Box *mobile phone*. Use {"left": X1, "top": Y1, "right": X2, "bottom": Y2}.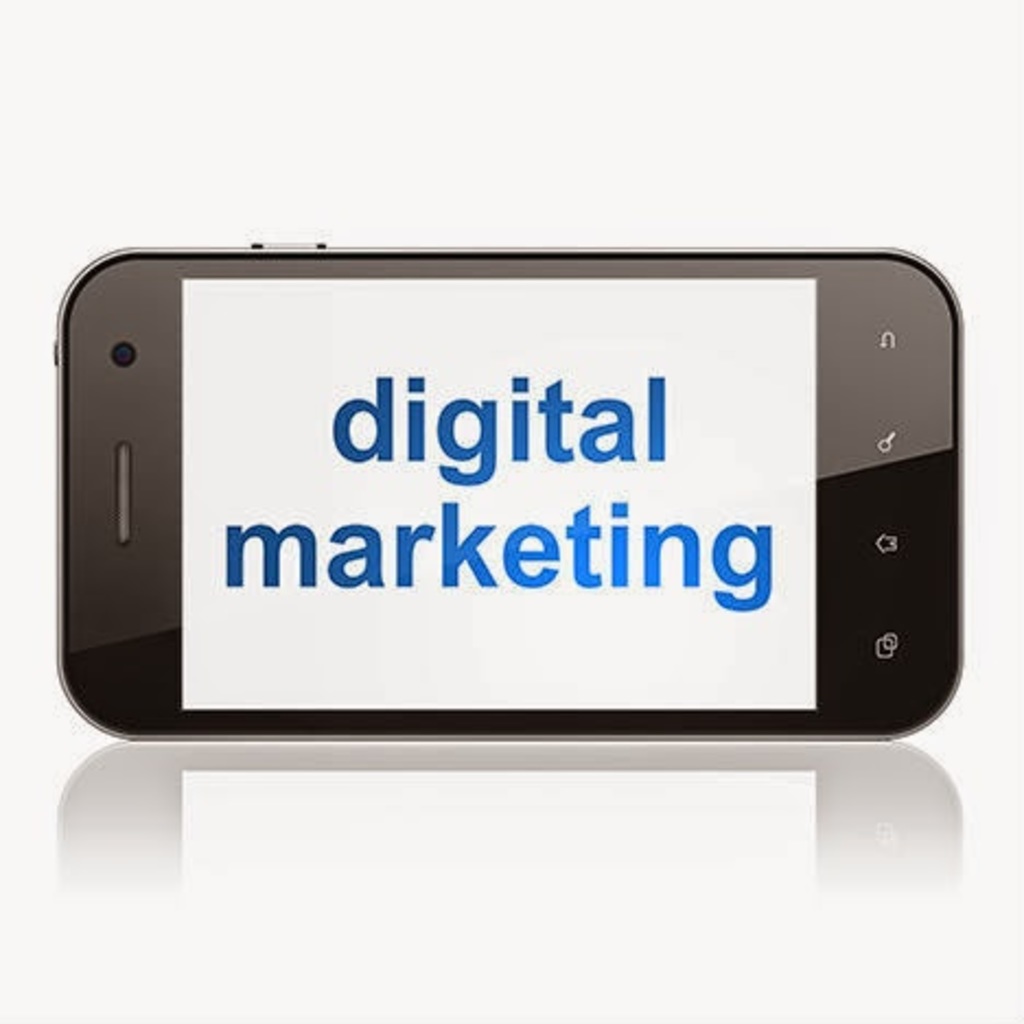
{"left": 2, "top": 243, "right": 1004, "bottom": 779}.
